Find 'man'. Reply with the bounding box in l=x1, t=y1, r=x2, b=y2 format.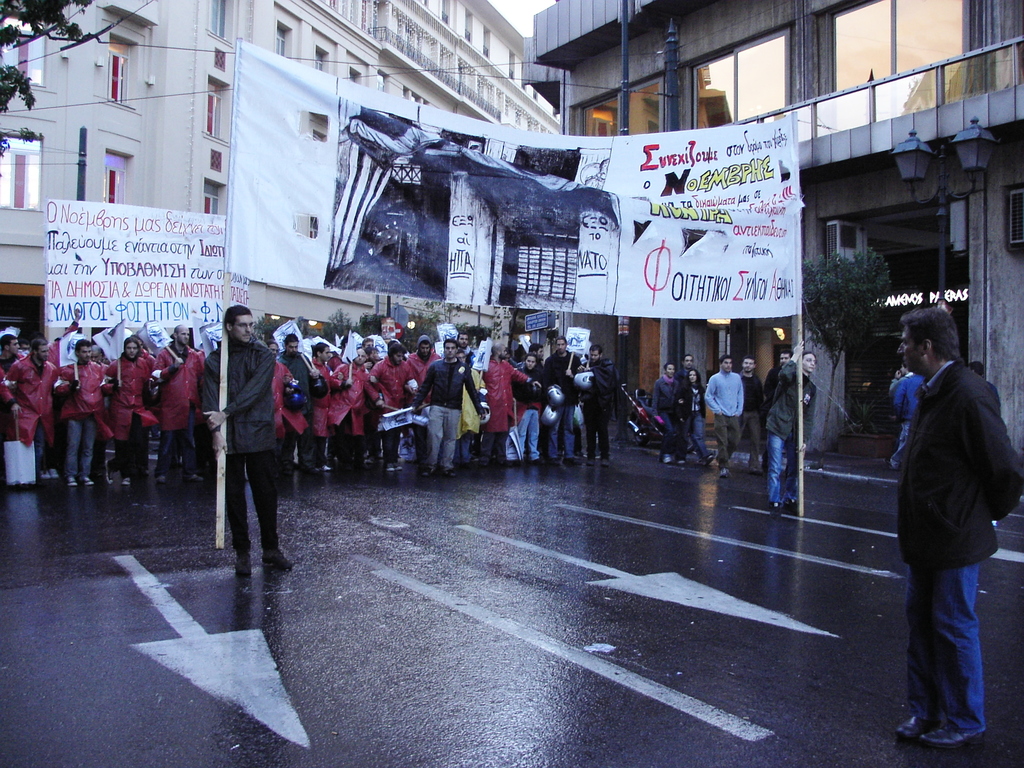
l=147, t=324, r=204, b=483.
